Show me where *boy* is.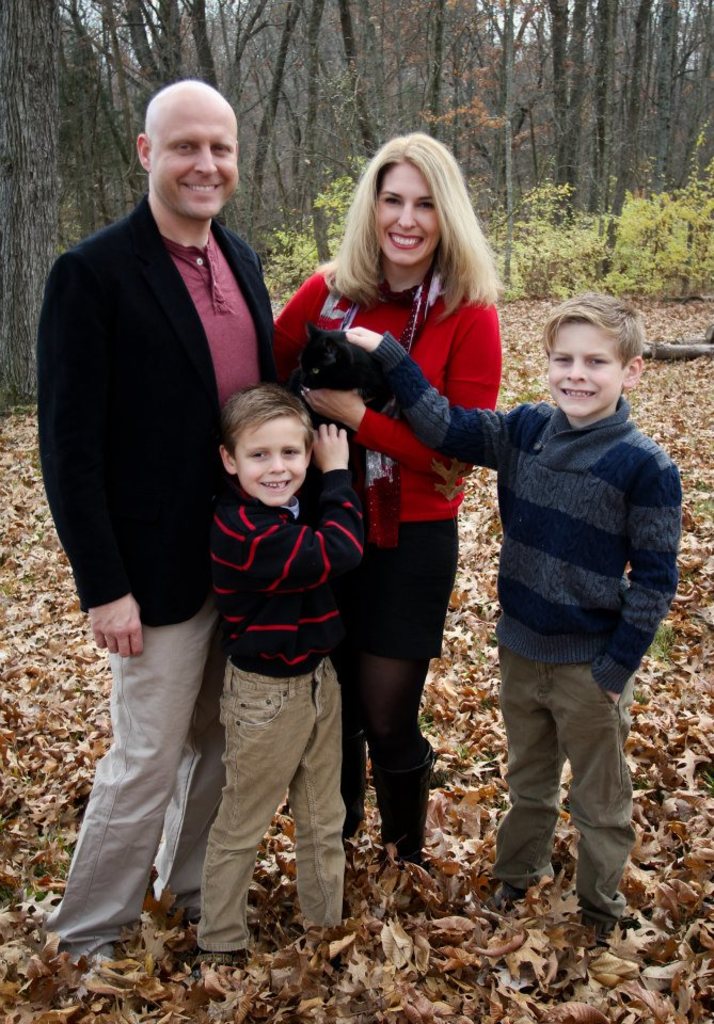
*boy* is at {"left": 340, "top": 291, "right": 682, "bottom": 950}.
